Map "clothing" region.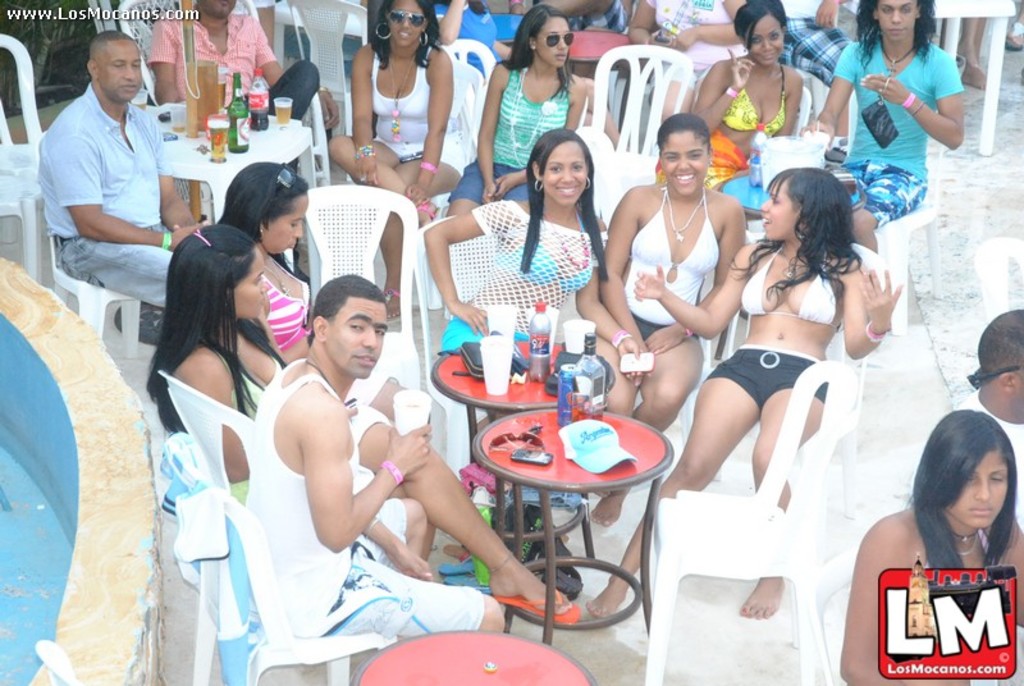
Mapped to BBox(35, 56, 188, 299).
